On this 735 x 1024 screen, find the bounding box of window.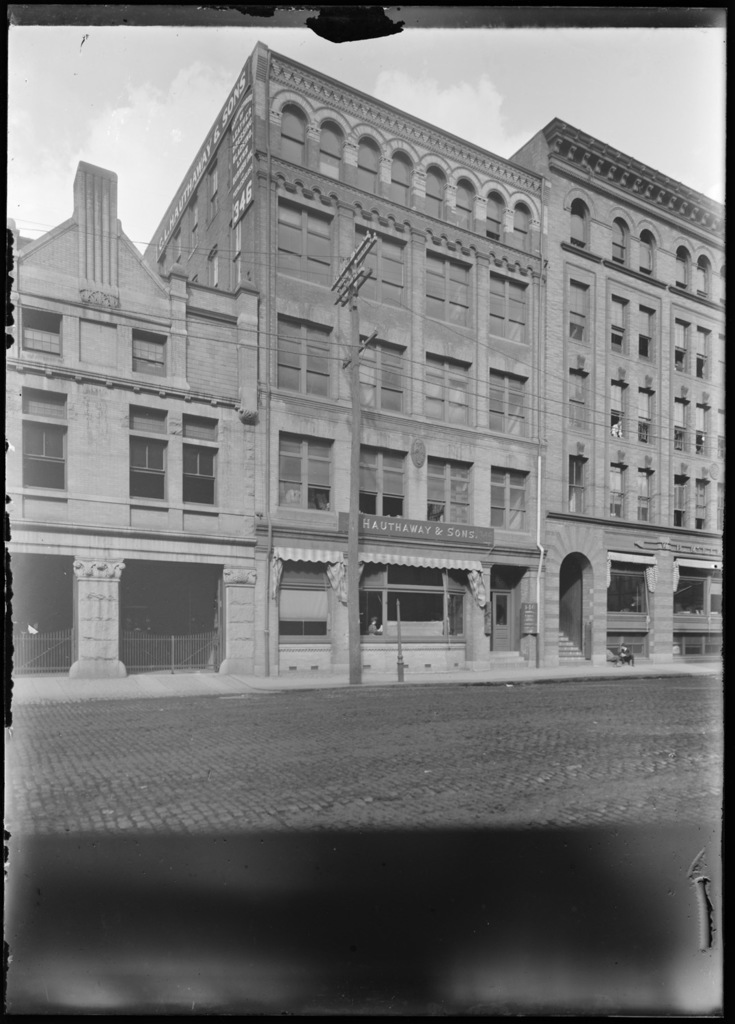
Bounding box: {"x1": 286, "y1": 104, "x2": 316, "y2": 167}.
